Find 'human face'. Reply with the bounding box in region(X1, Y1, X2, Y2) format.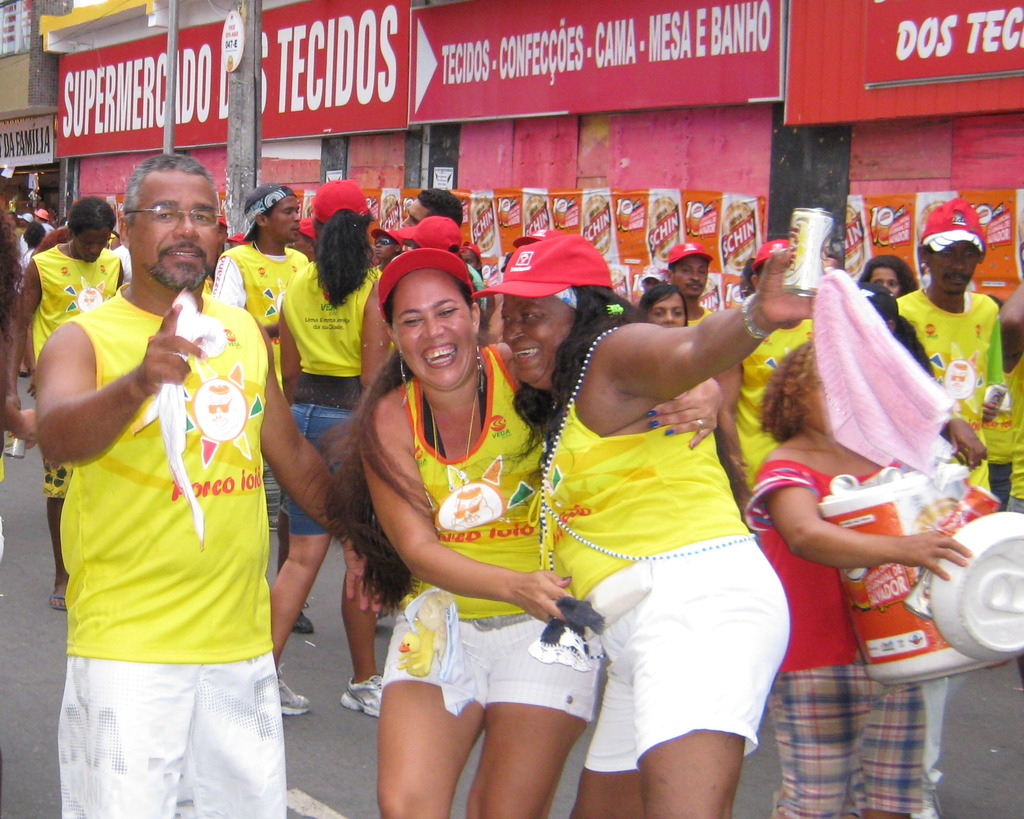
region(927, 241, 976, 296).
